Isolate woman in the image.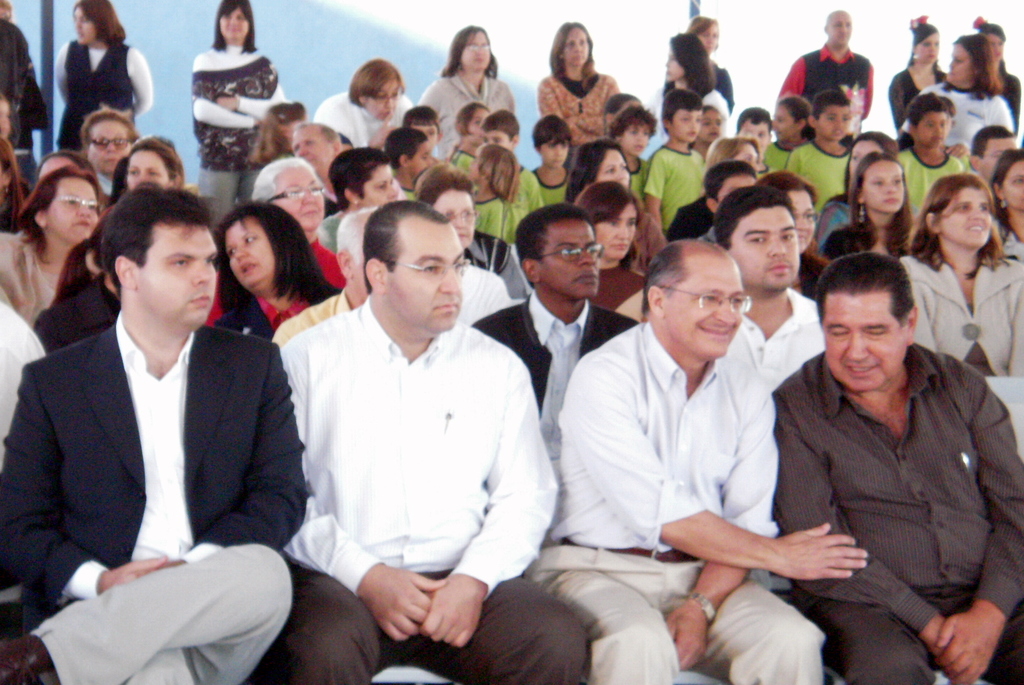
Isolated region: <region>0, 170, 106, 326</region>.
